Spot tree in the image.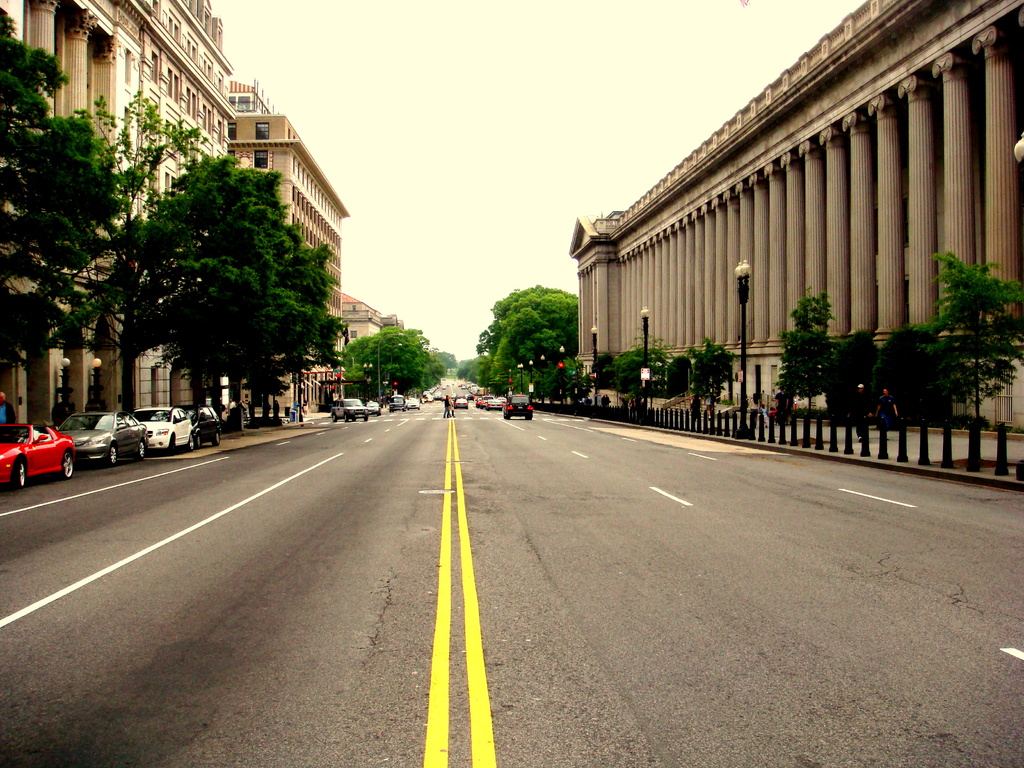
tree found at <region>13, 83, 376, 431</region>.
